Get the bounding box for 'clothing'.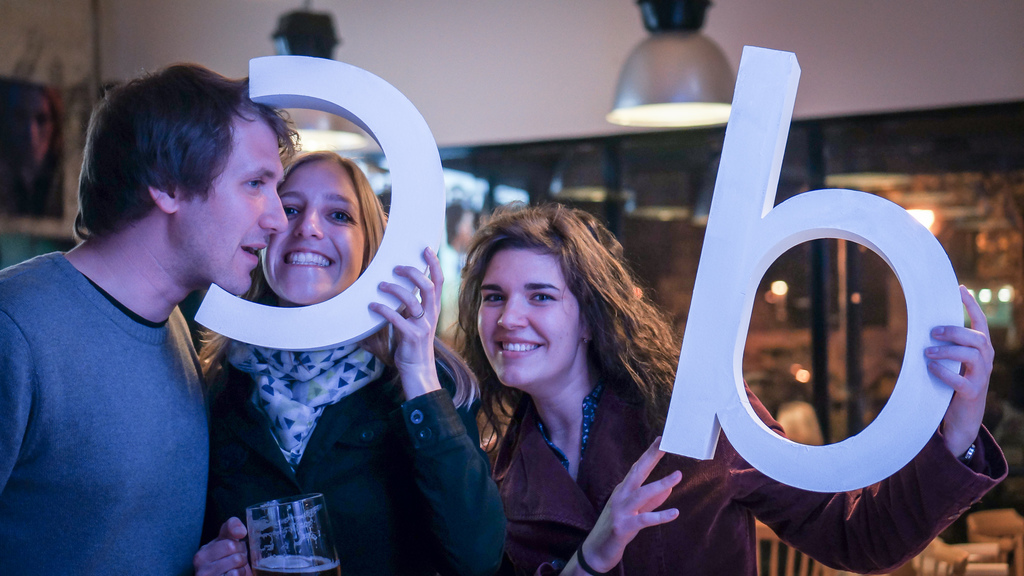
bbox=[488, 356, 1009, 575].
